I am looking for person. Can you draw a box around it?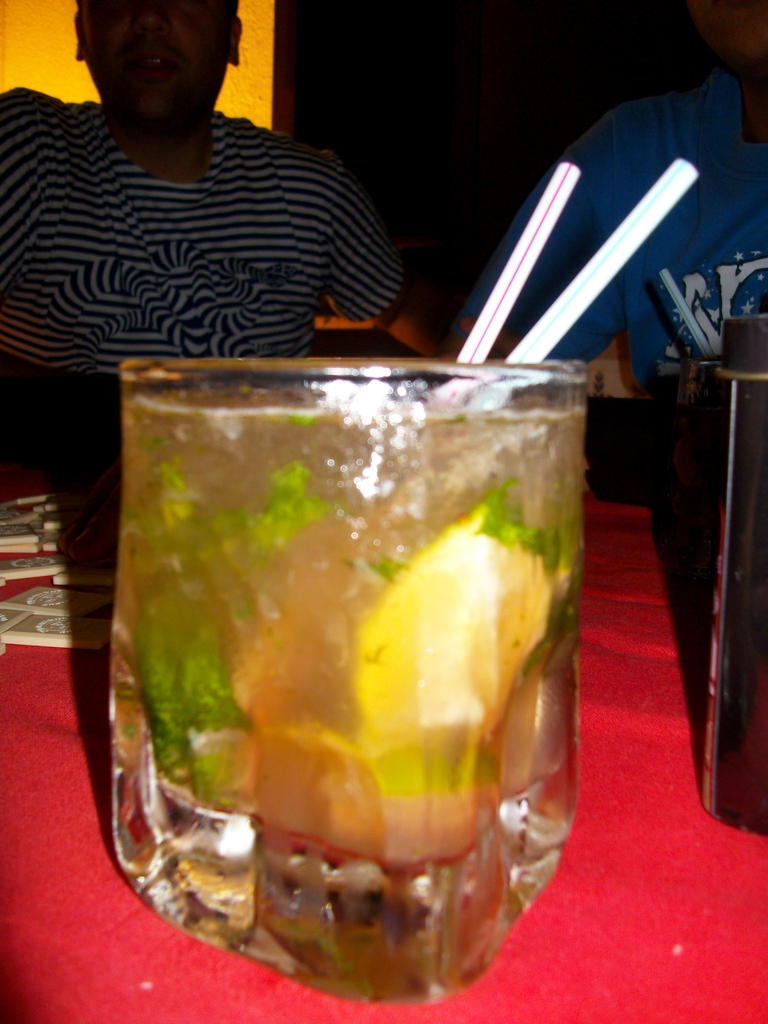
Sure, the bounding box is locate(446, 0, 767, 410).
